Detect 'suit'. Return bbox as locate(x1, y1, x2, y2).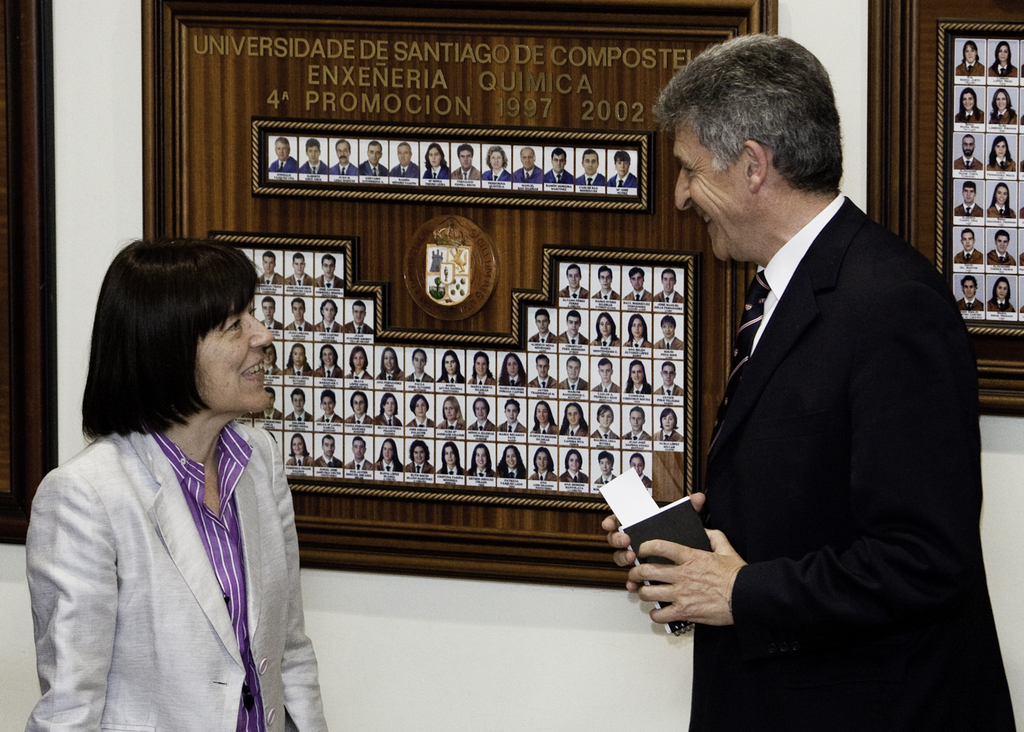
locate(471, 469, 496, 477).
